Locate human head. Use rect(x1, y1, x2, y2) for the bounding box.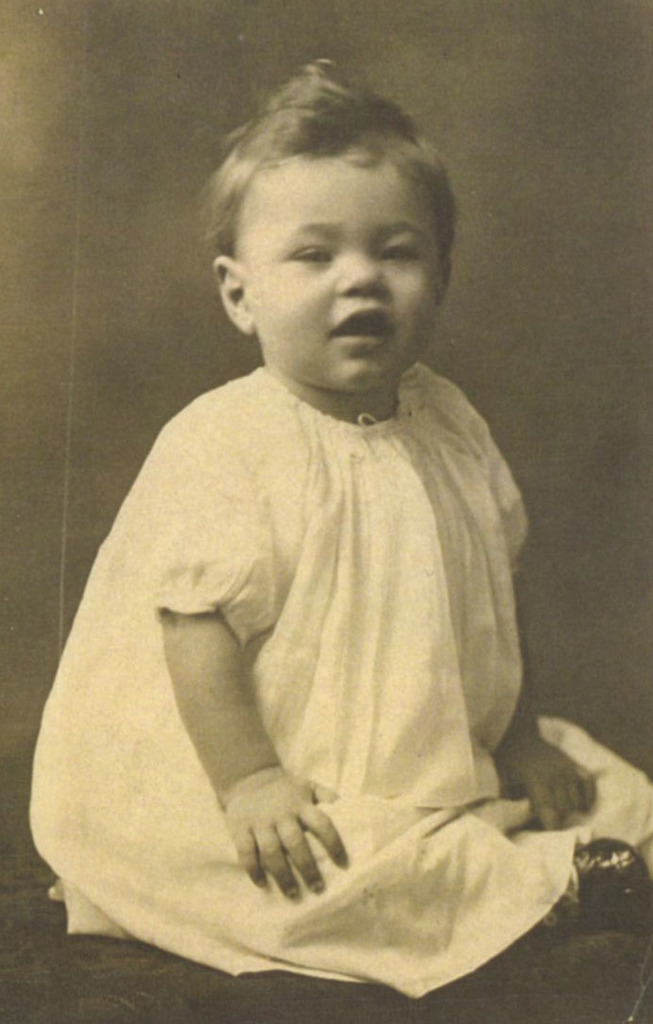
rect(231, 105, 452, 365).
